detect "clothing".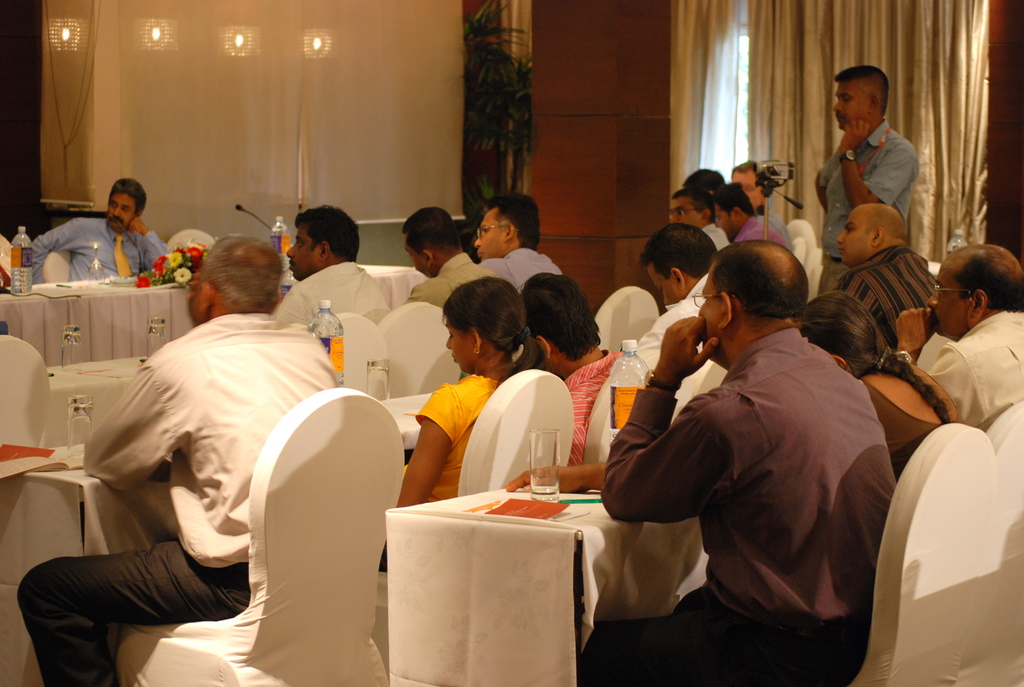
Detected at region(701, 219, 735, 252).
